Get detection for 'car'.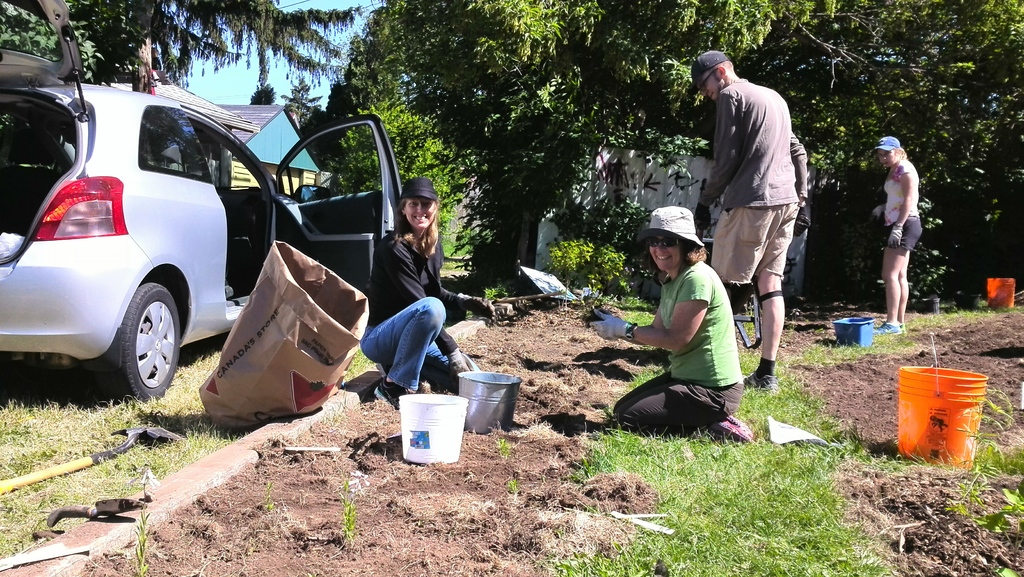
Detection: [x1=0, y1=0, x2=403, y2=408].
